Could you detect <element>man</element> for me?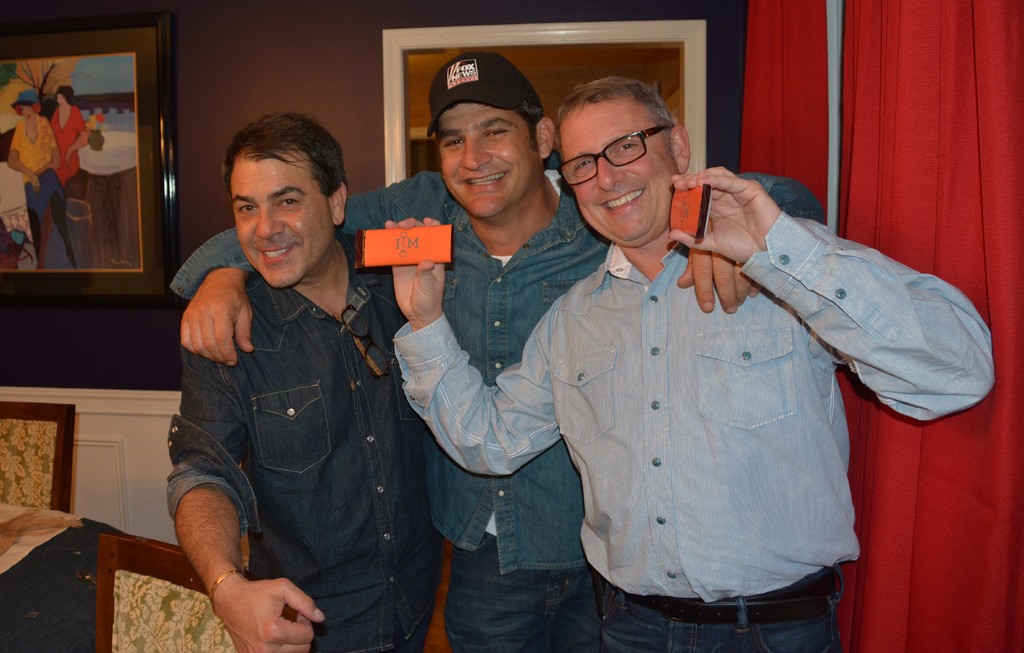
Detection result: {"x1": 382, "y1": 74, "x2": 996, "y2": 652}.
